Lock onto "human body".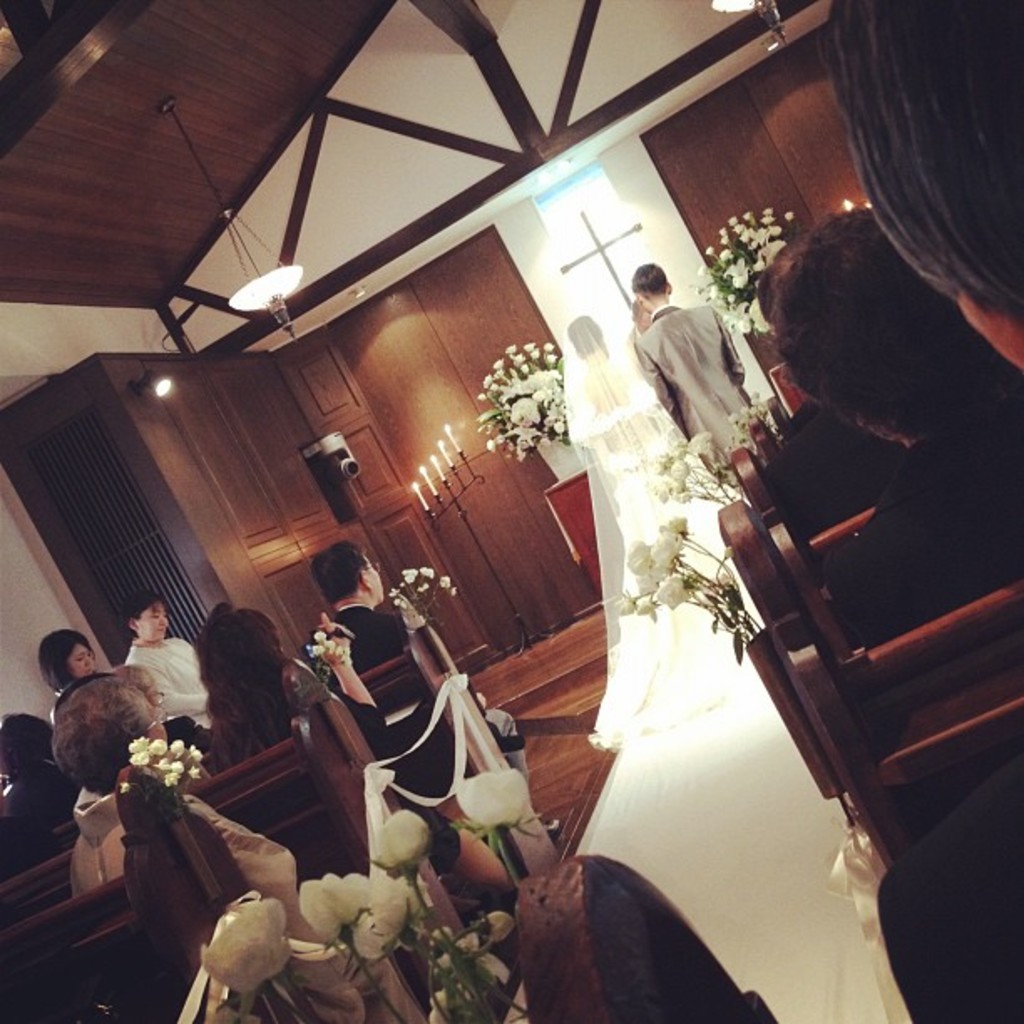
Locked: region(119, 631, 211, 724).
